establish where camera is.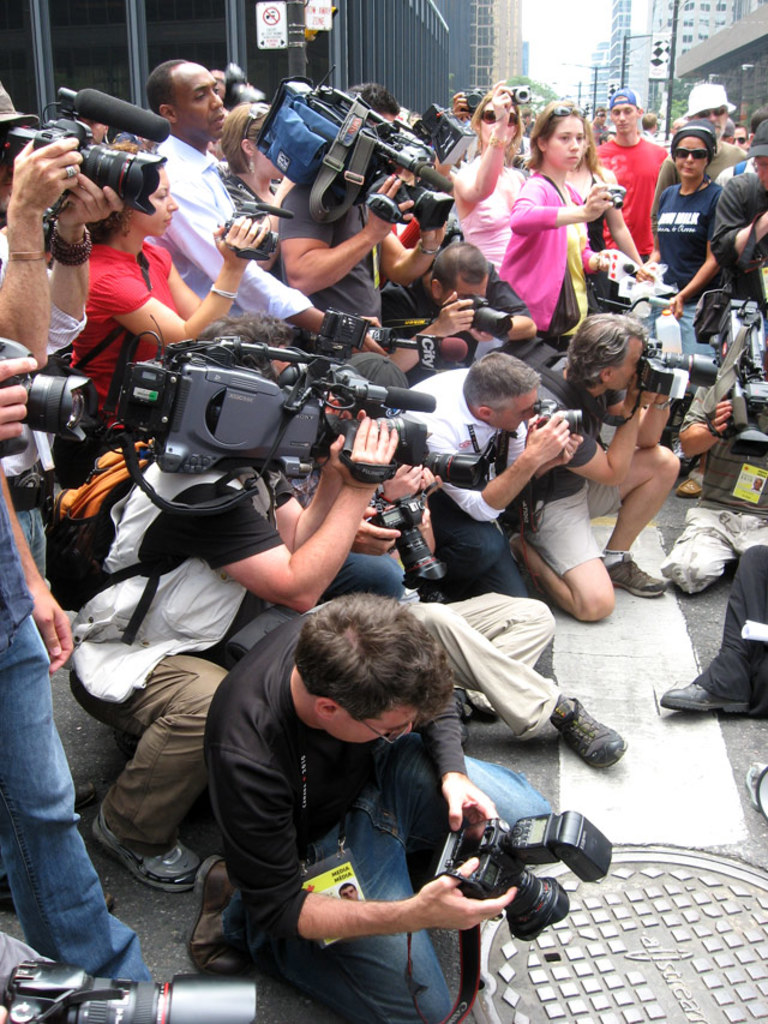
Established at bbox=[643, 343, 720, 403].
